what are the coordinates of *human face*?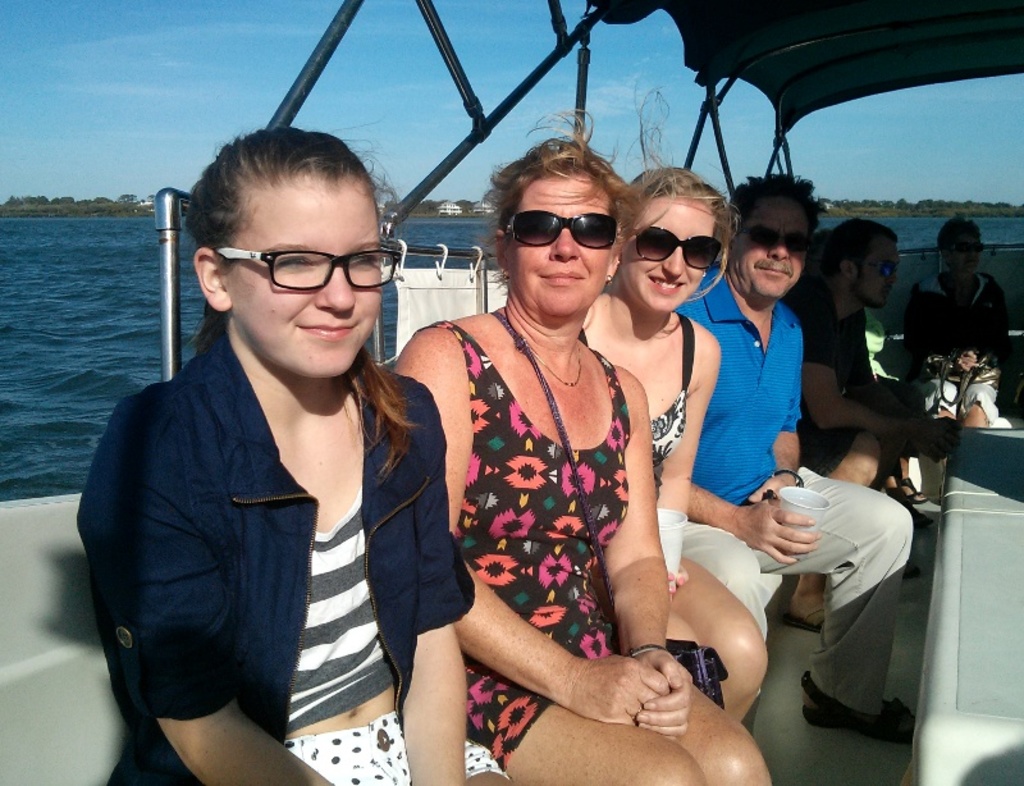
{"x1": 223, "y1": 169, "x2": 384, "y2": 378}.
